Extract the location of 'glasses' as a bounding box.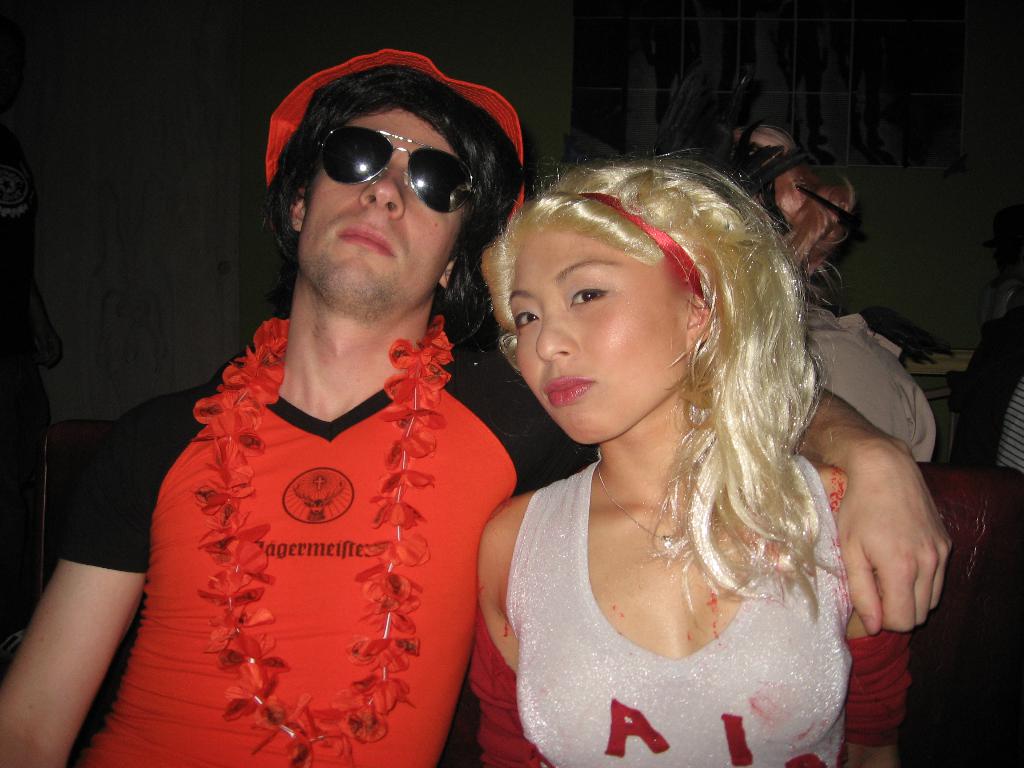
region(295, 122, 485, 216).
